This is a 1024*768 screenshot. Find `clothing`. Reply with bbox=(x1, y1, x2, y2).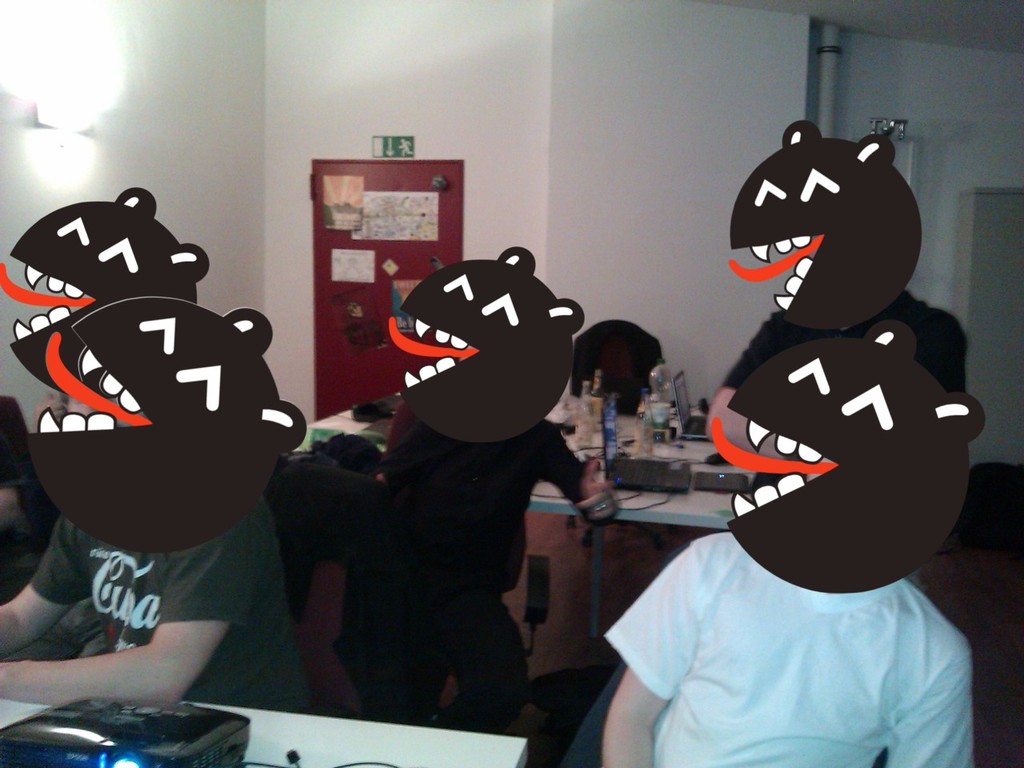
bbox=(0, 392, 64, 610).
